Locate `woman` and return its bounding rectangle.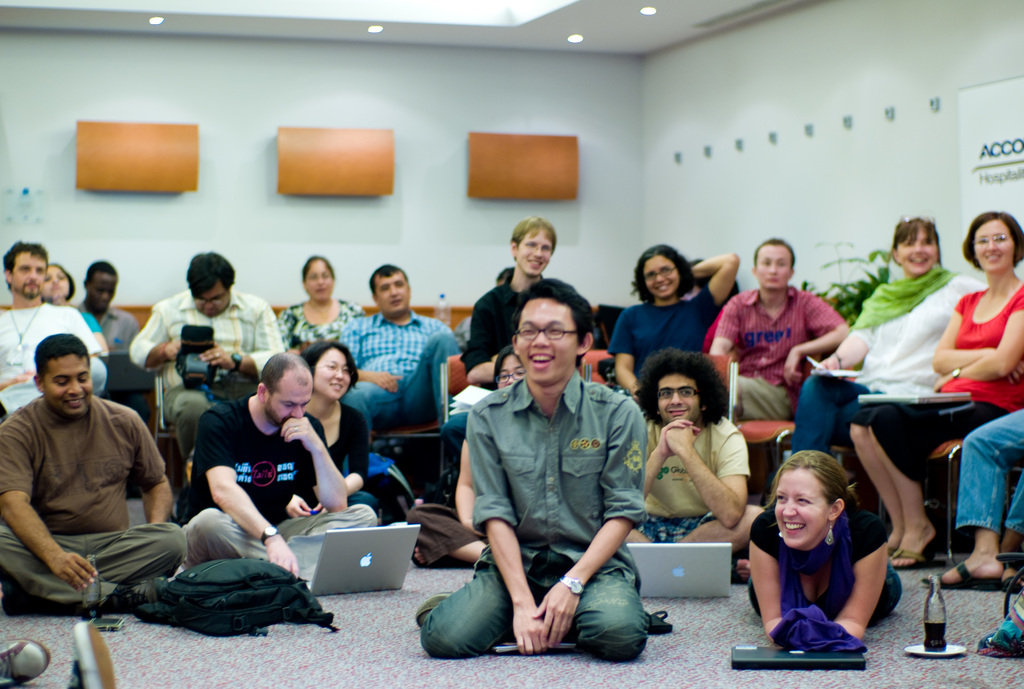
Rect(604, 242, 739, 395).
